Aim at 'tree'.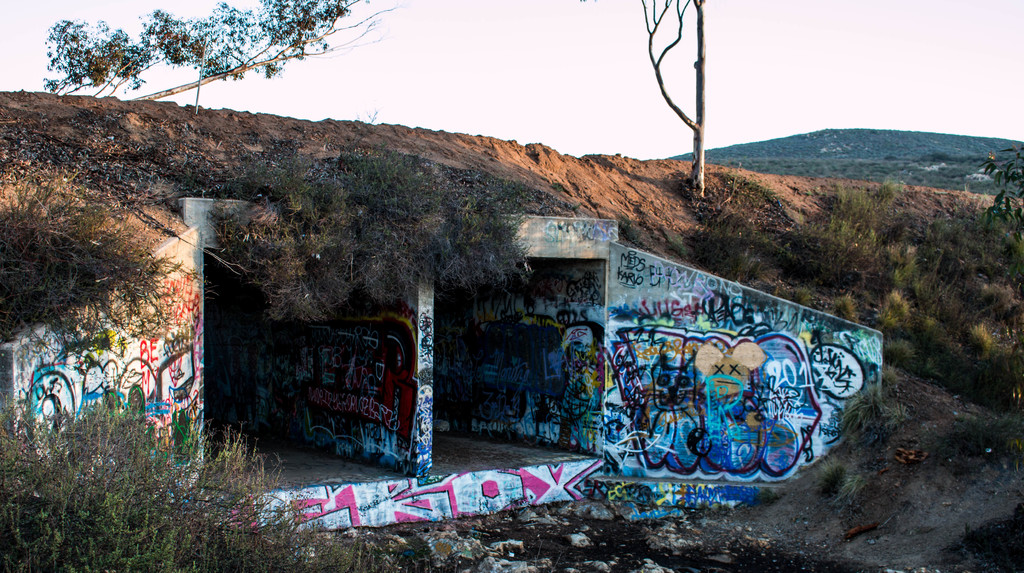
Aimed at (639,0,704,199).
